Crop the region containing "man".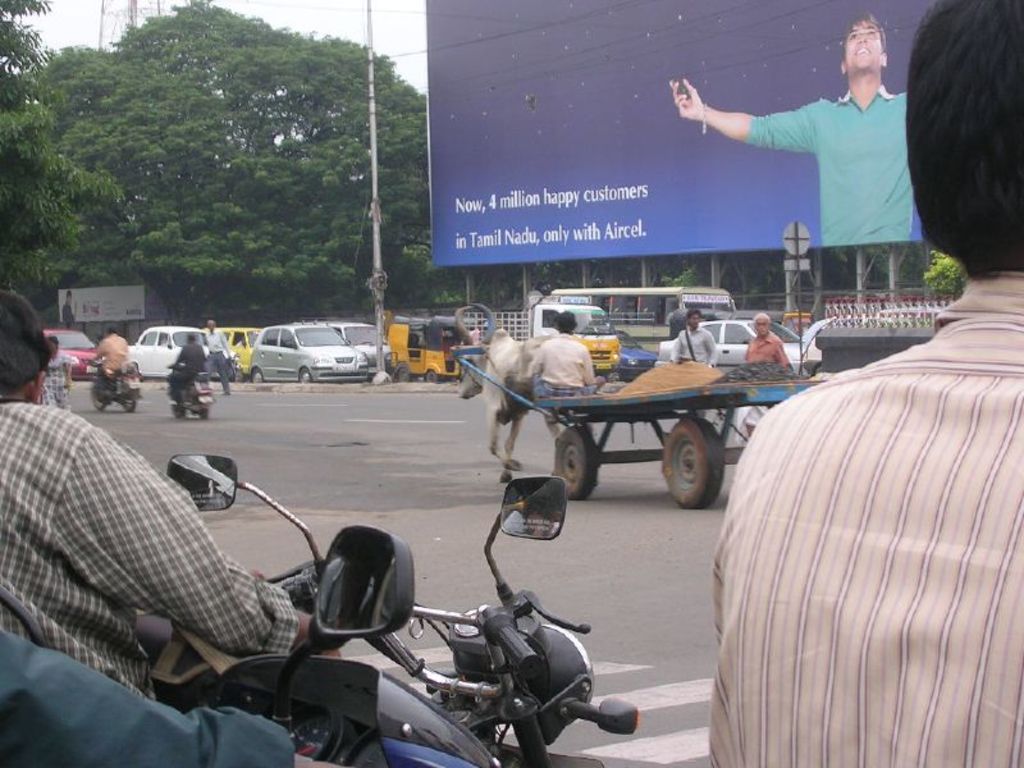
Crop region: <bbox>0, 291, 339, 696</bbox>.
